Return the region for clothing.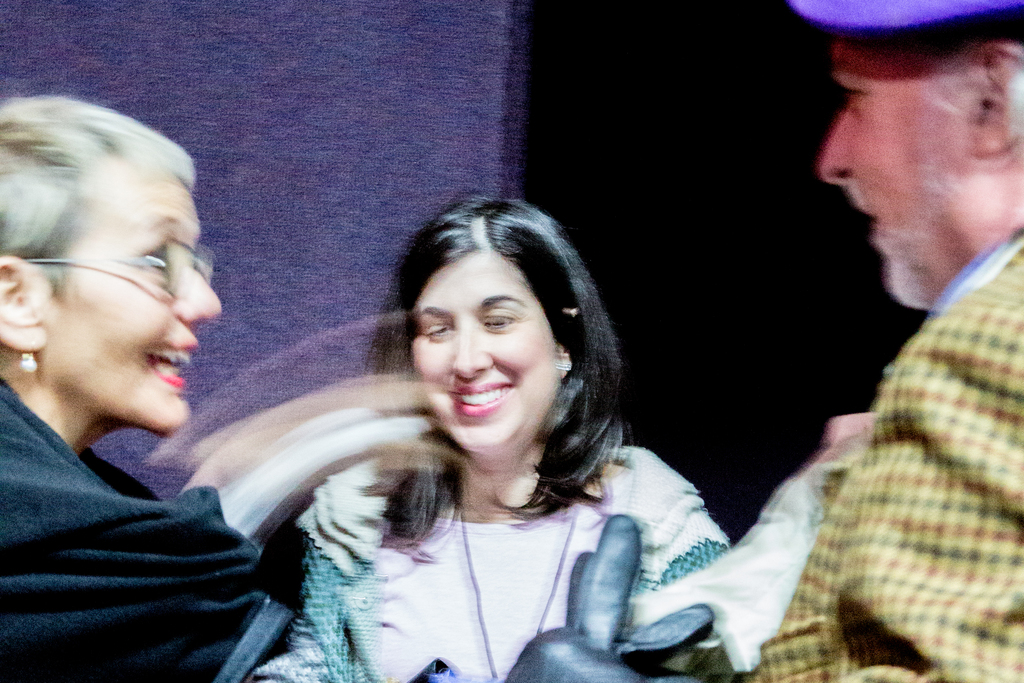
<box>301,443,733,682</box>.
